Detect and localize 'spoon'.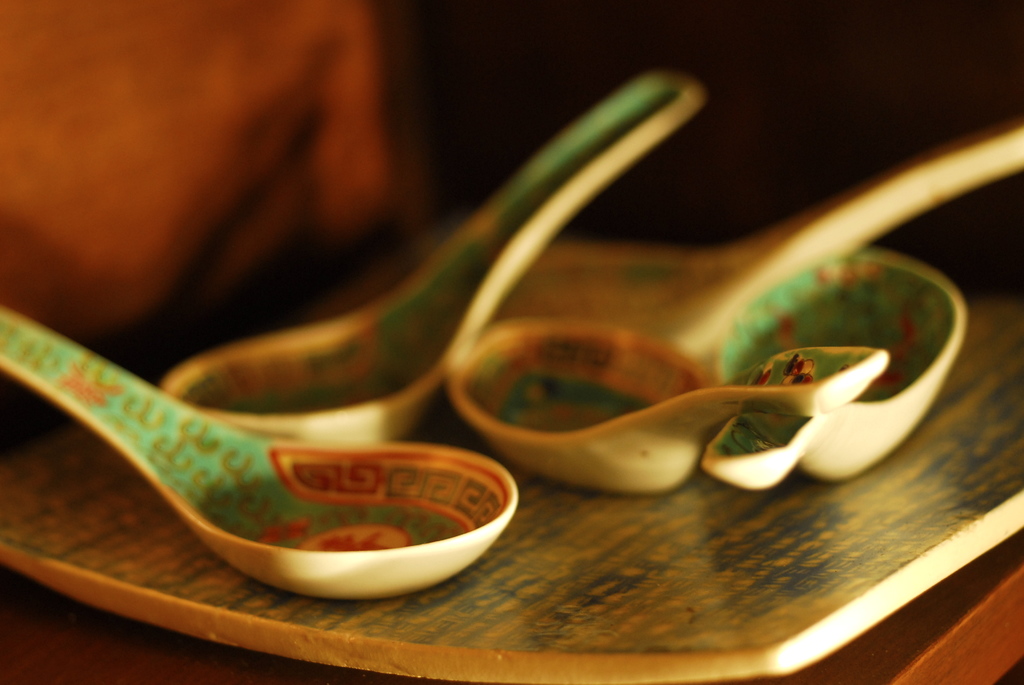
Localized at box(715, 248, 970, 482).
